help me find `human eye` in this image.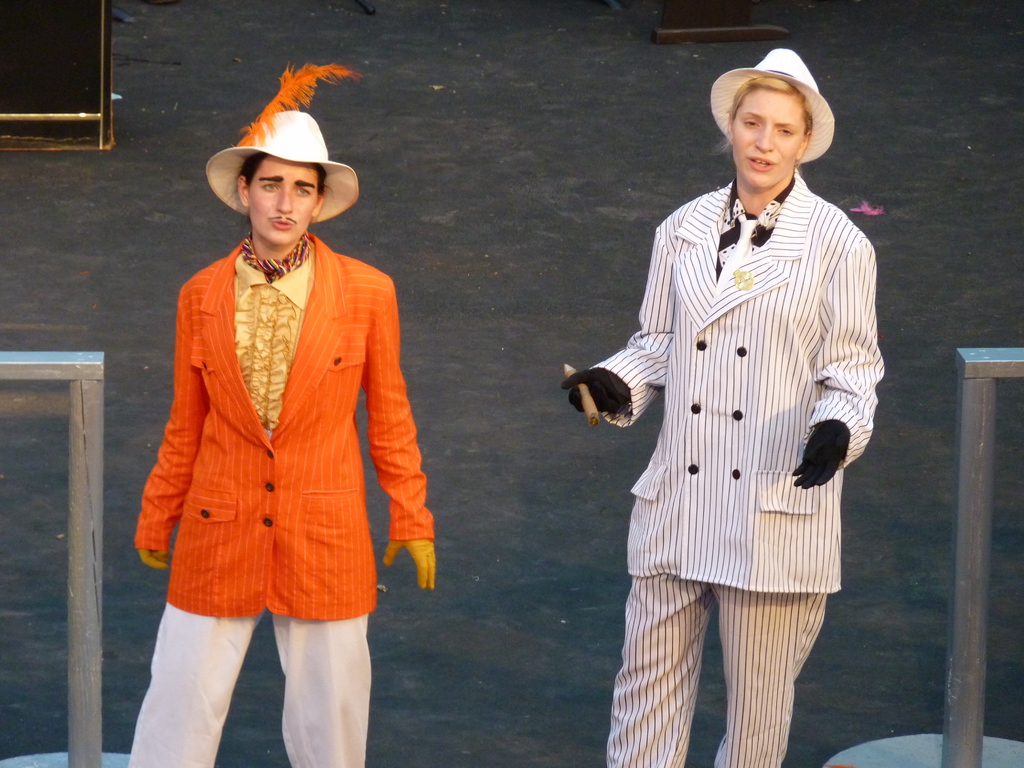
Found it: (x1=259, y1=180, x2=279, y2=193).
